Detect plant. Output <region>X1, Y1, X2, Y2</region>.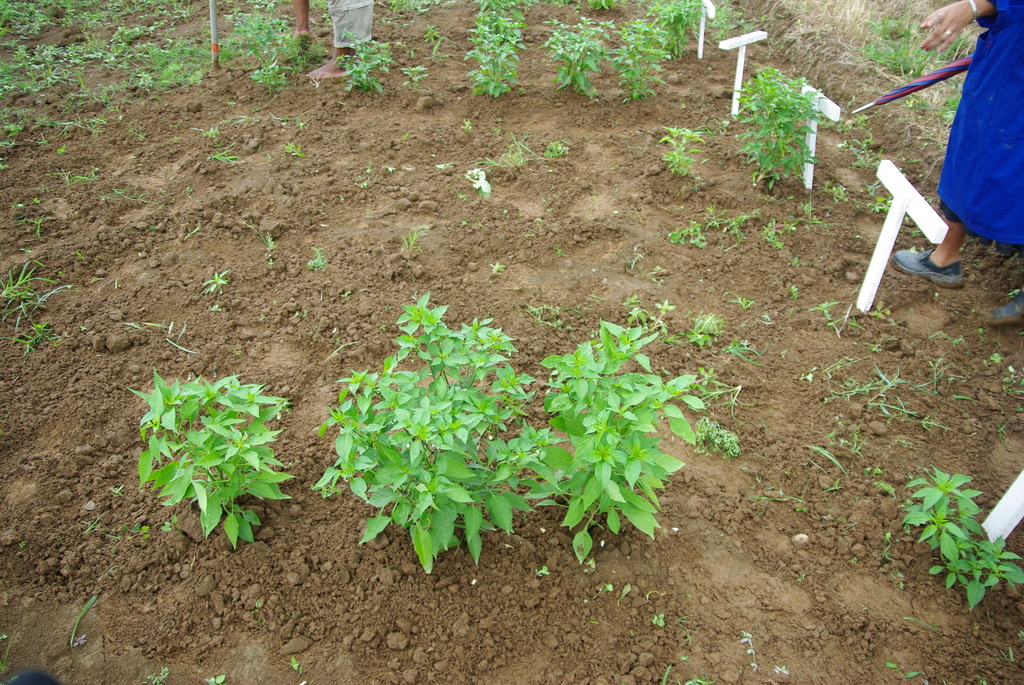
<region>669, 221, 706, 246</region>.
